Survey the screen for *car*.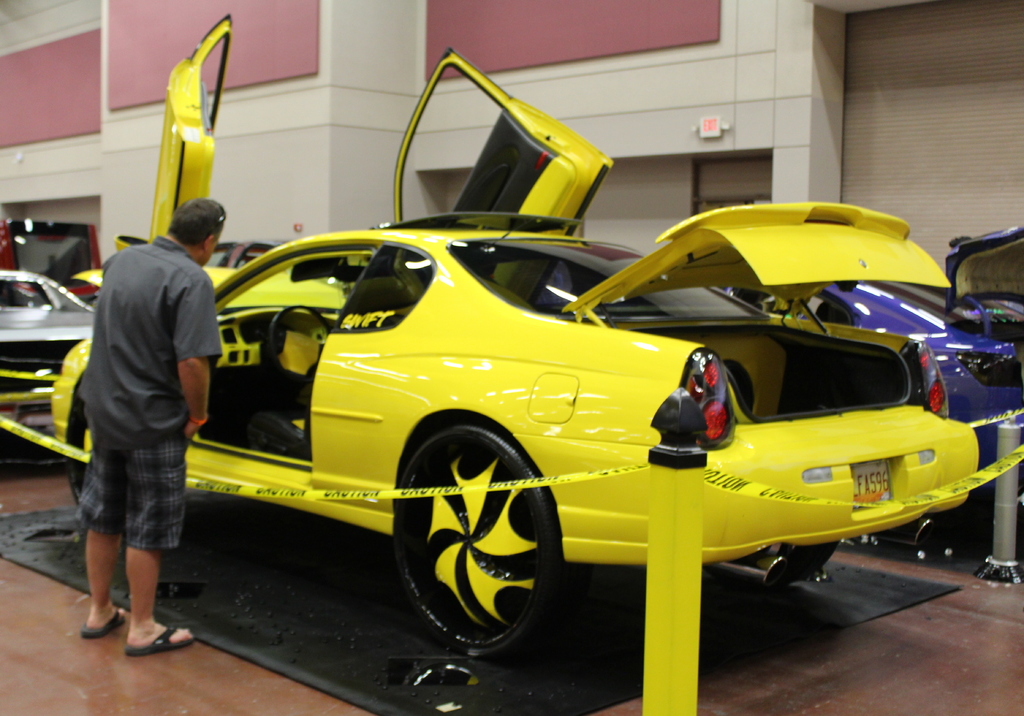
Survey found: left=44, top=15, right=979, bottom=662.
